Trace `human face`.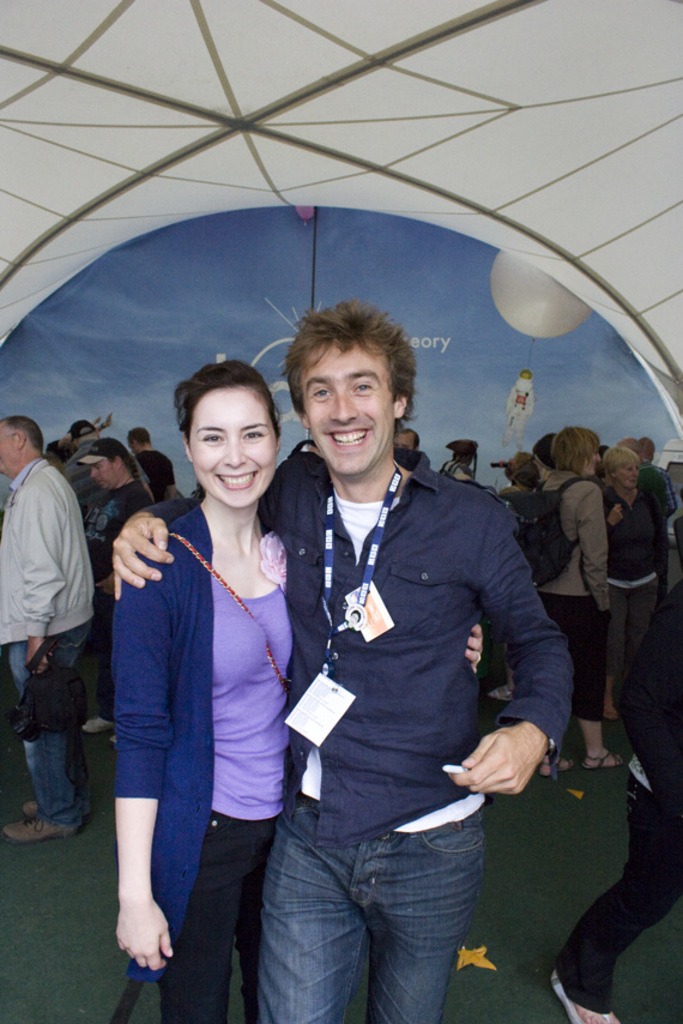
Traced to 186, 385, 283, 504.
